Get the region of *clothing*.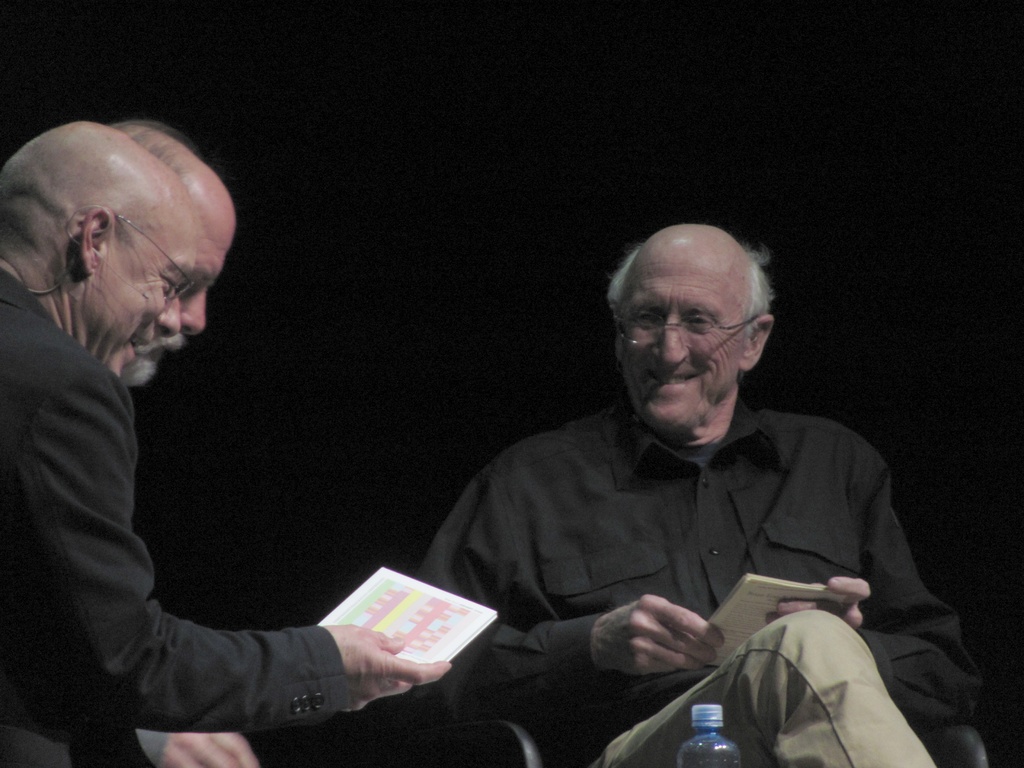
(left=405, top=376, right=1023, bottom=764).
